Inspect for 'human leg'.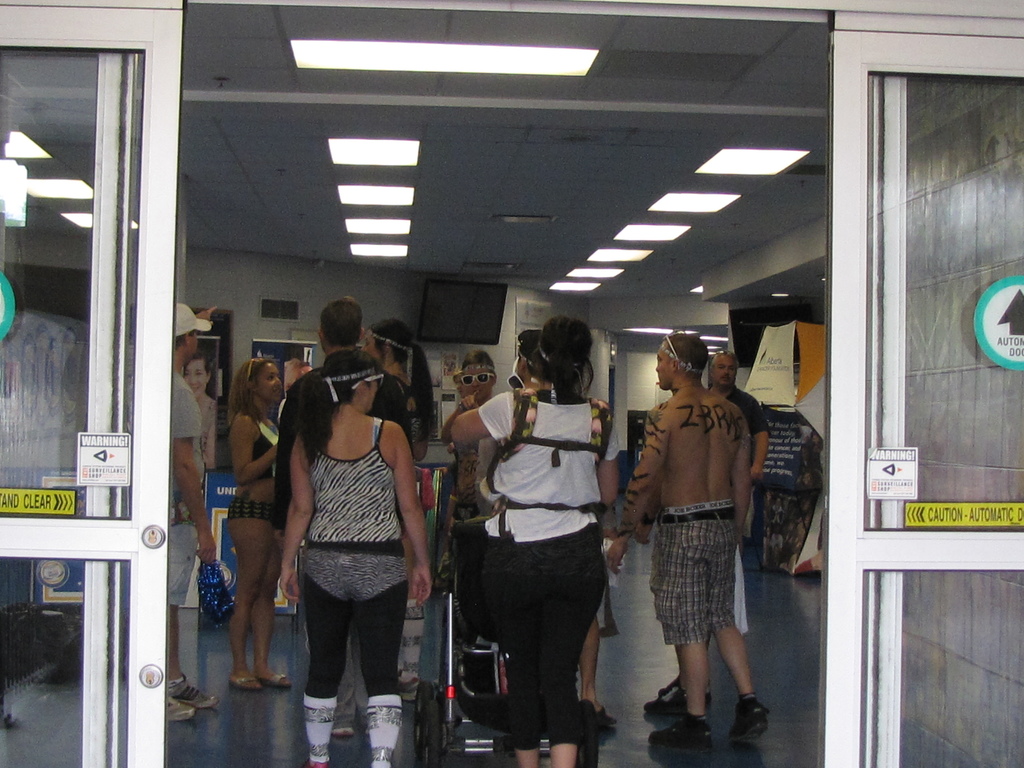
Inspection: bbox=[358, 576, 406, 767].
